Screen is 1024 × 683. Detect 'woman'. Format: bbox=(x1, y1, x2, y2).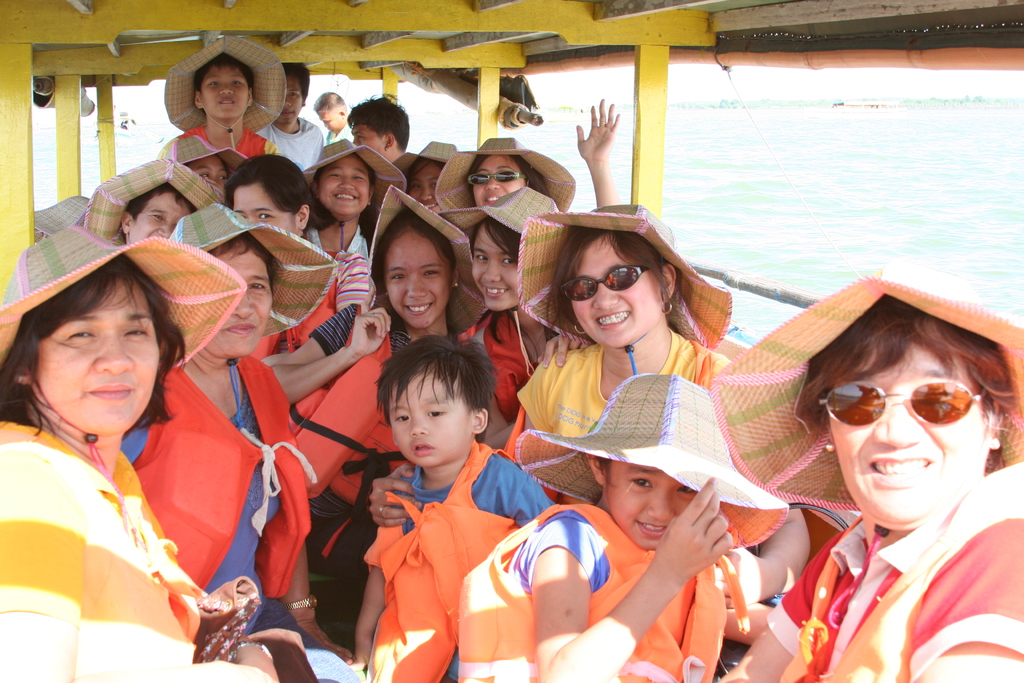
bbox=(366, 204, 742, 542).
